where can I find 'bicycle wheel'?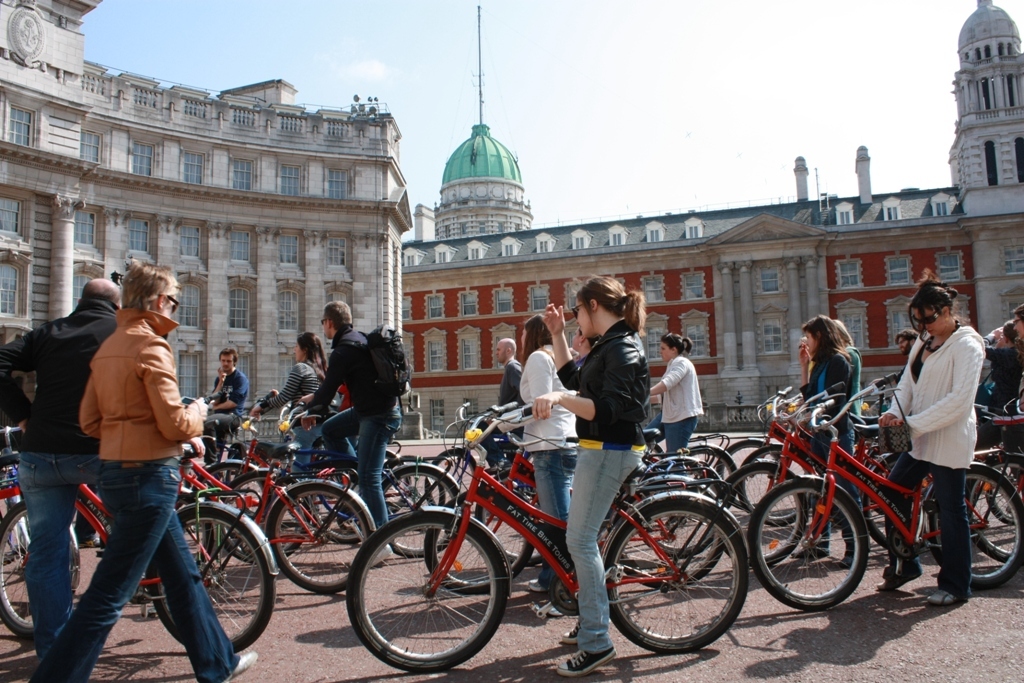
You can find it at Rect(684, 443, 742, 501).
